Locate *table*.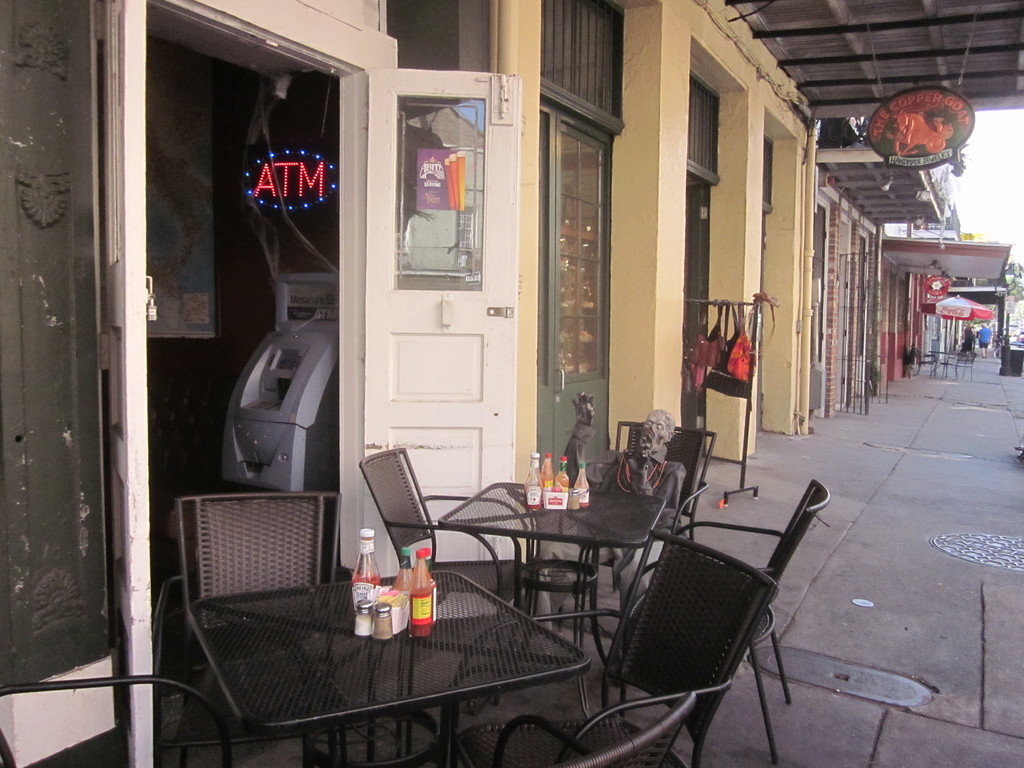
Bounding box: box(435, 478, 664, 685).
